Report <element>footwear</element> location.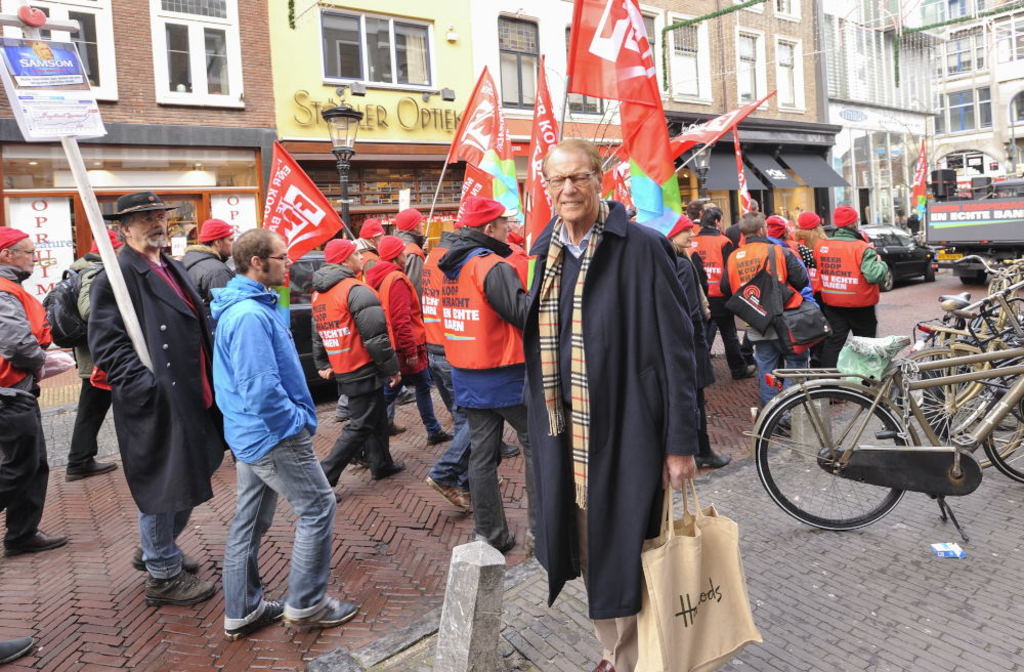
Report: bbox=(5, 531, 63, 553).
